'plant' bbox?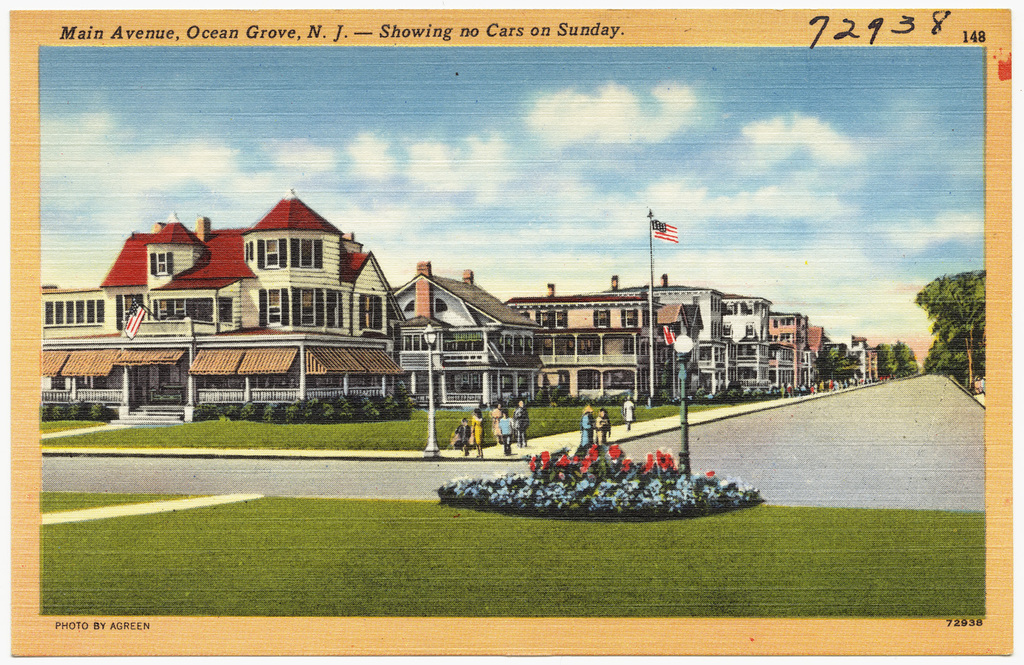
detection(522, 454, 685, 492)
